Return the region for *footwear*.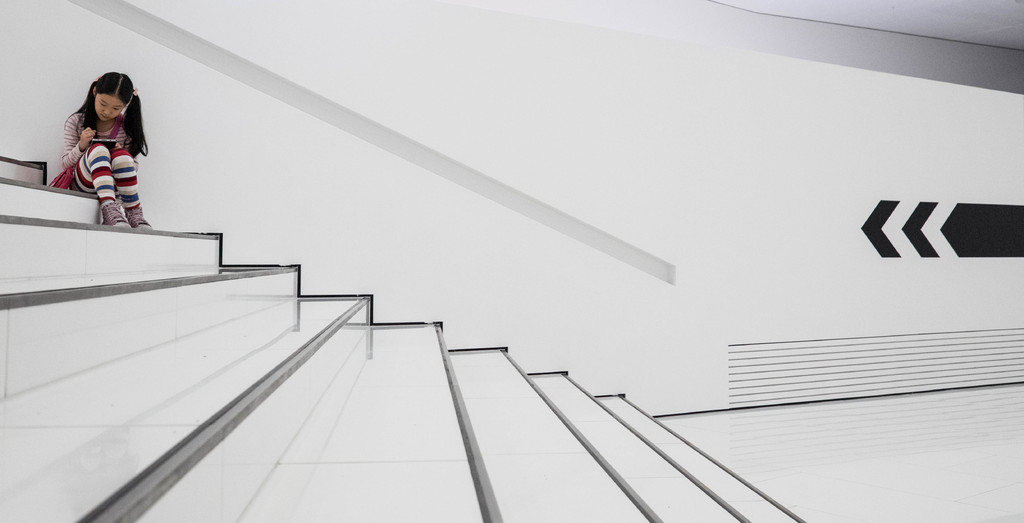
select_region(126, 201, 151, 229).
